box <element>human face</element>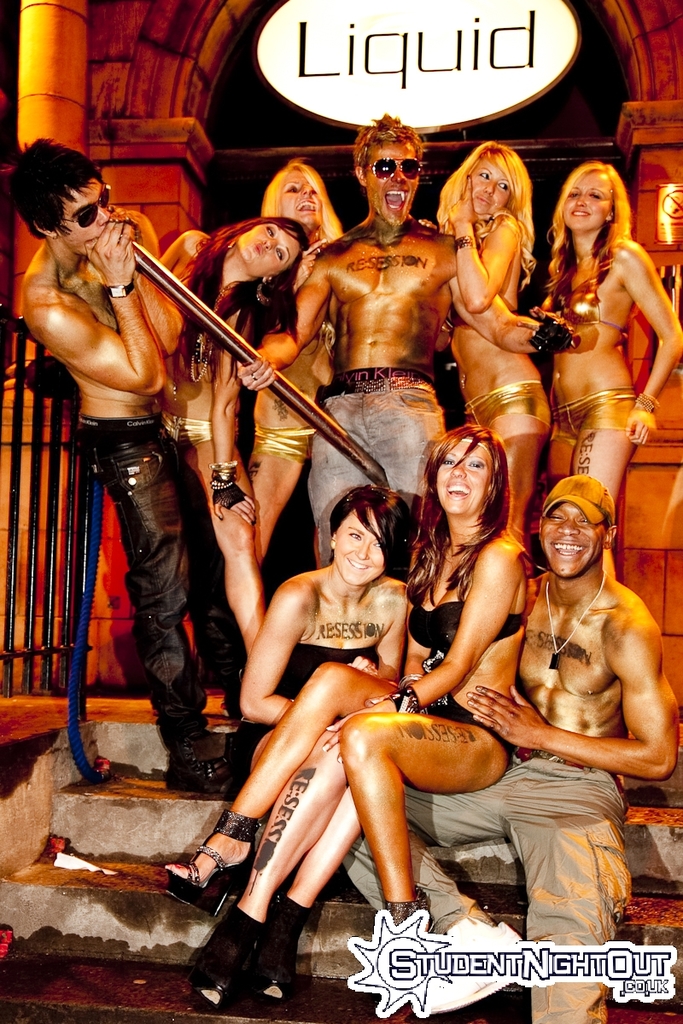
<bbox>365, 143, 421, 228</bbox>
